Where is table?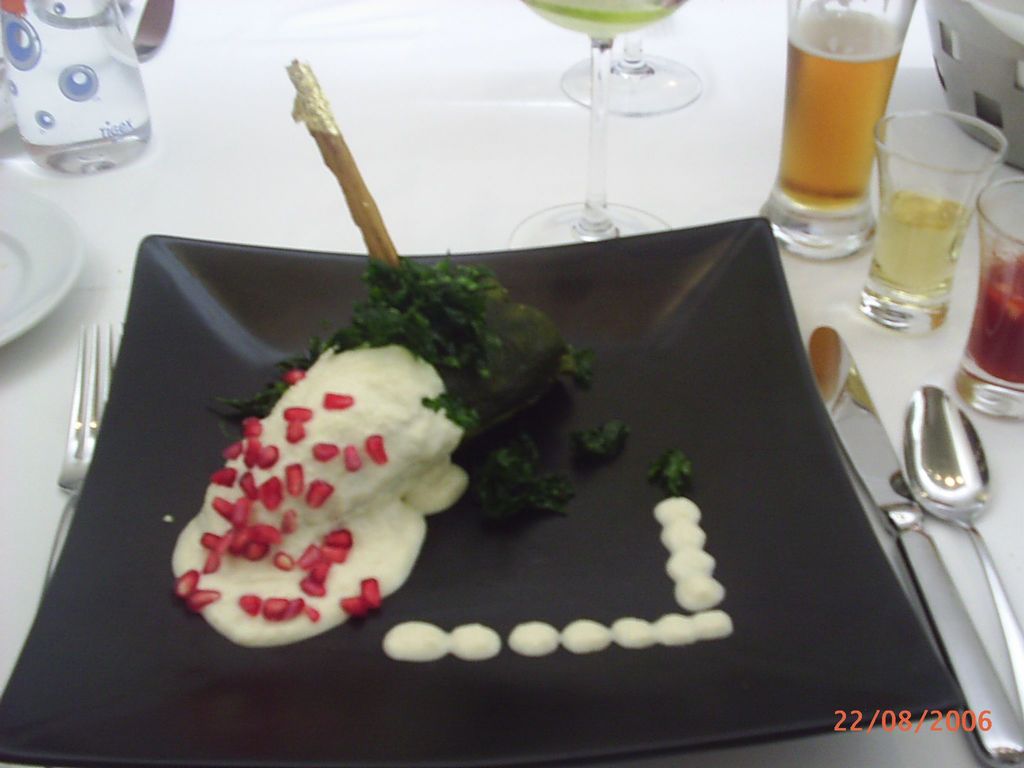
[left=0, top=0, right=1023, bottom=767].
